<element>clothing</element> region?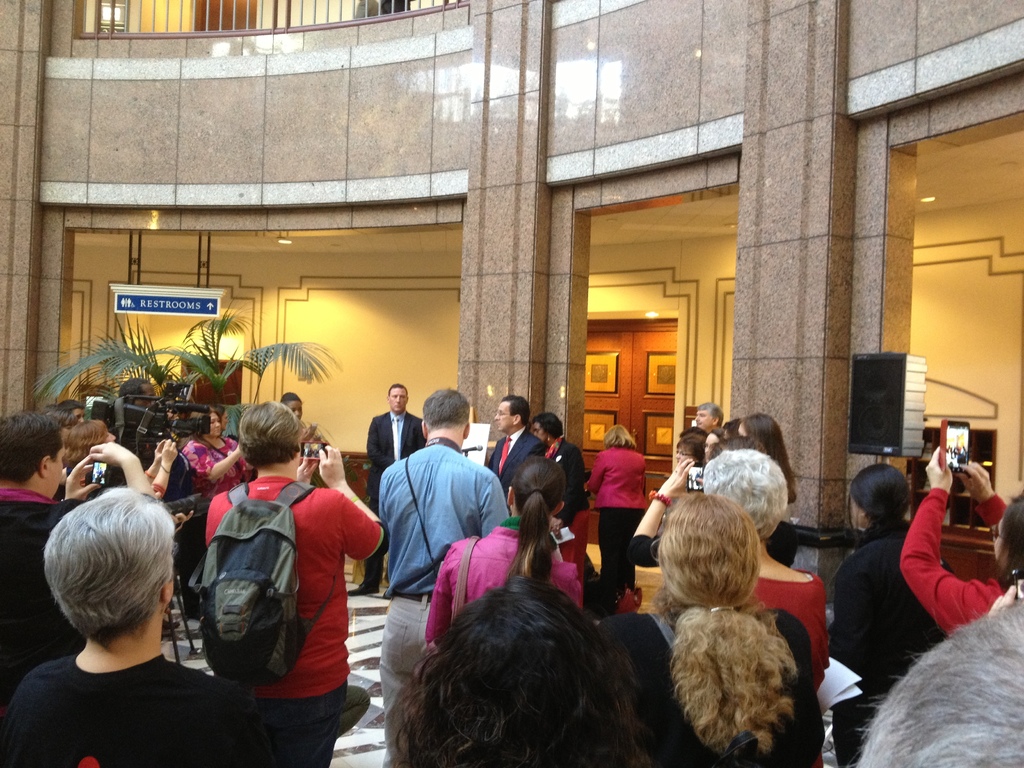
left=376, top=444, right=508, bottom=767
